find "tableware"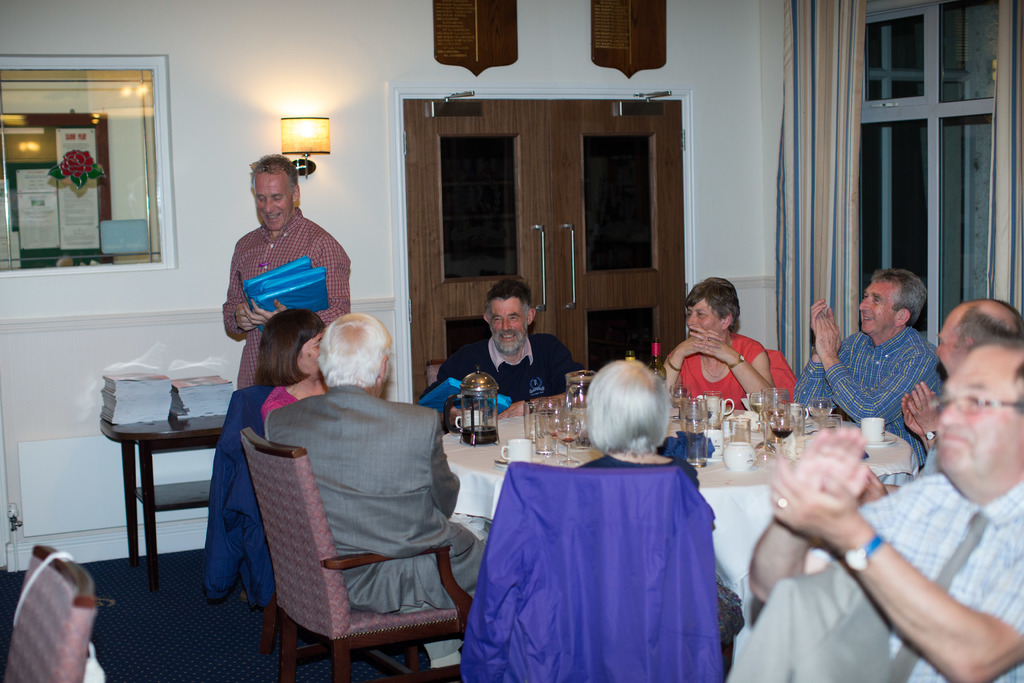
(left=673, top=399, right=708, bottom=432)
